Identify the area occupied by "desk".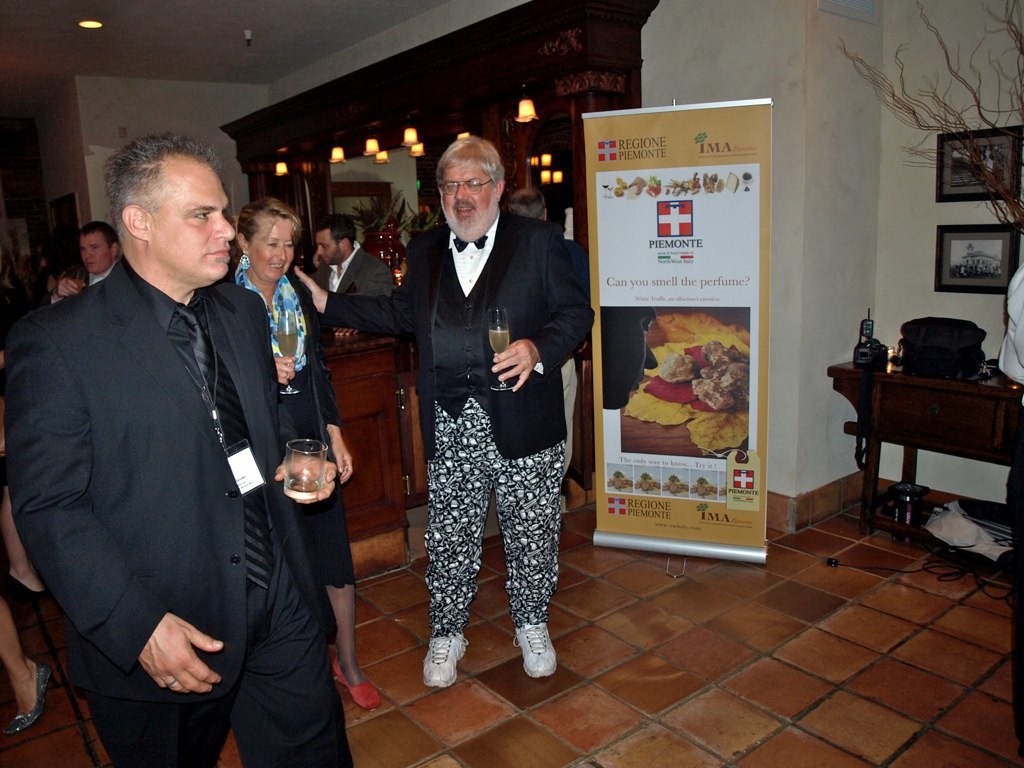
Area: select_region(829, 344, 1014, 548).
